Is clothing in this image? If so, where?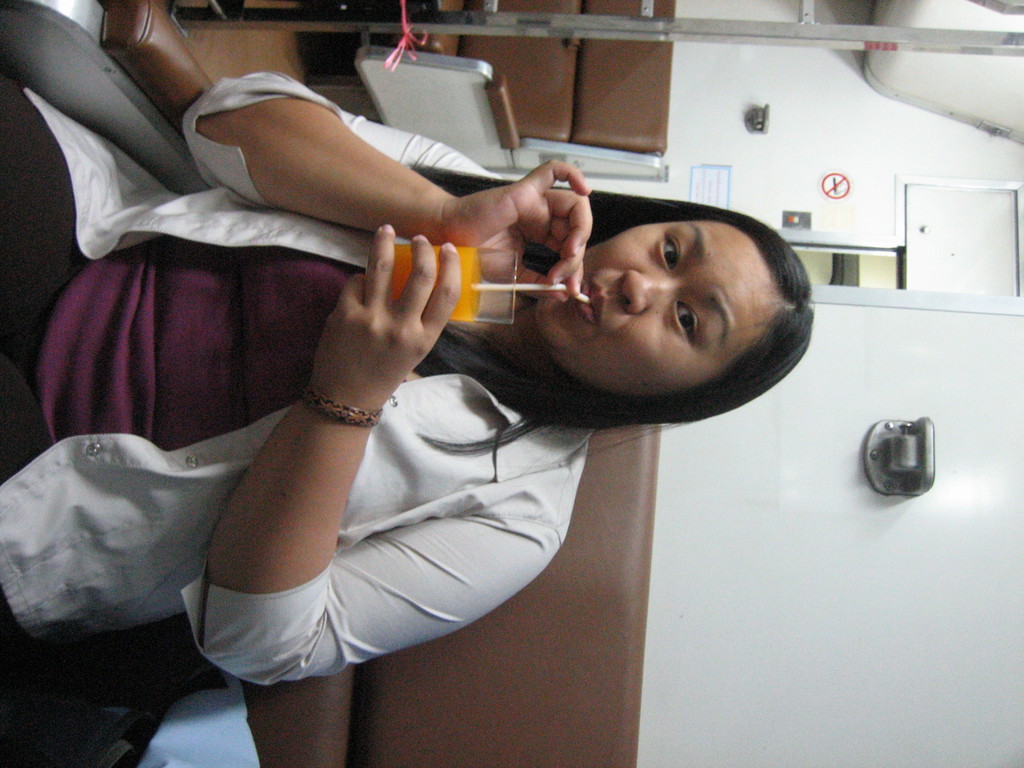
Yes, at (x1=122, y1=111, x2=745, y2=723).
